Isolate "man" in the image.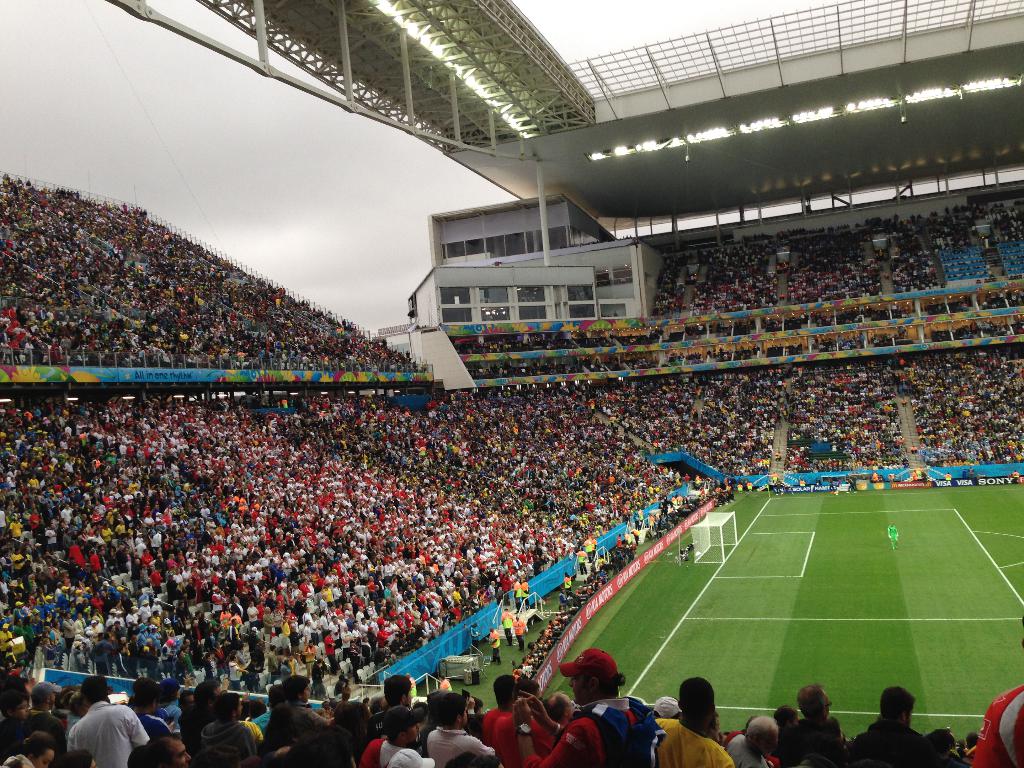
Isolated region: {"x1": 847, "y1": 688, "x2": 942, "y2": 767}.
